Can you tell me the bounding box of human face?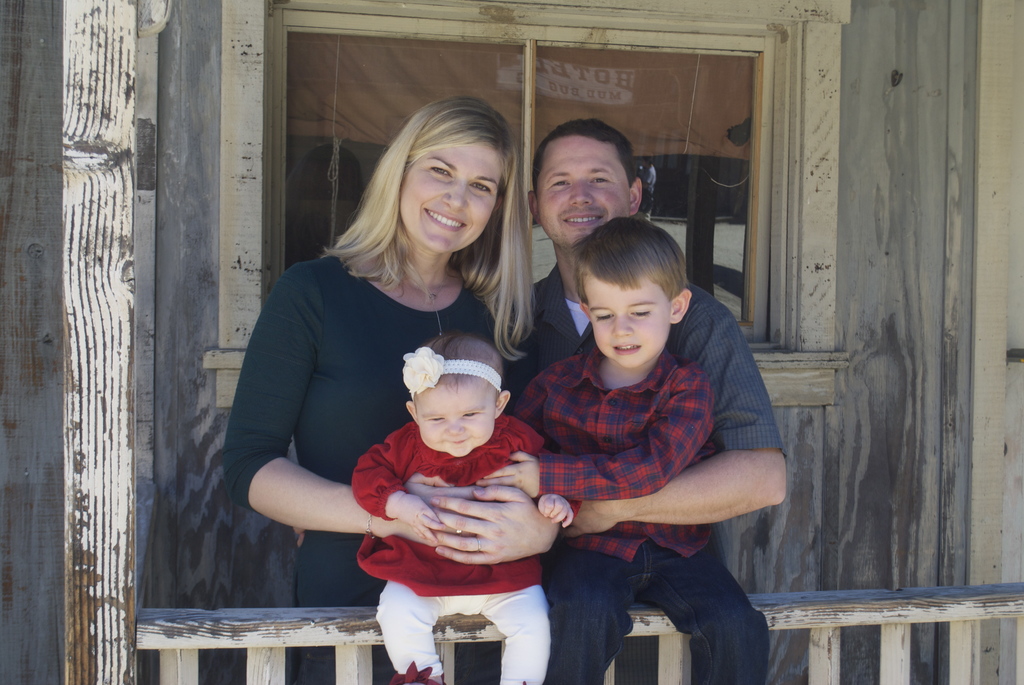
[400,143,505,251].
